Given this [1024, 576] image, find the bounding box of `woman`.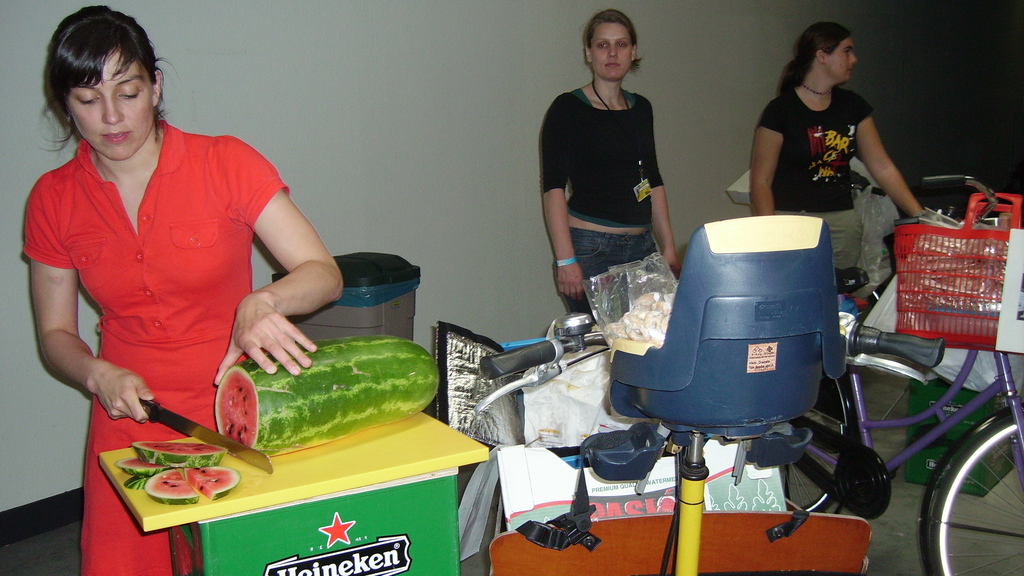
22, 1, 343, 575.
